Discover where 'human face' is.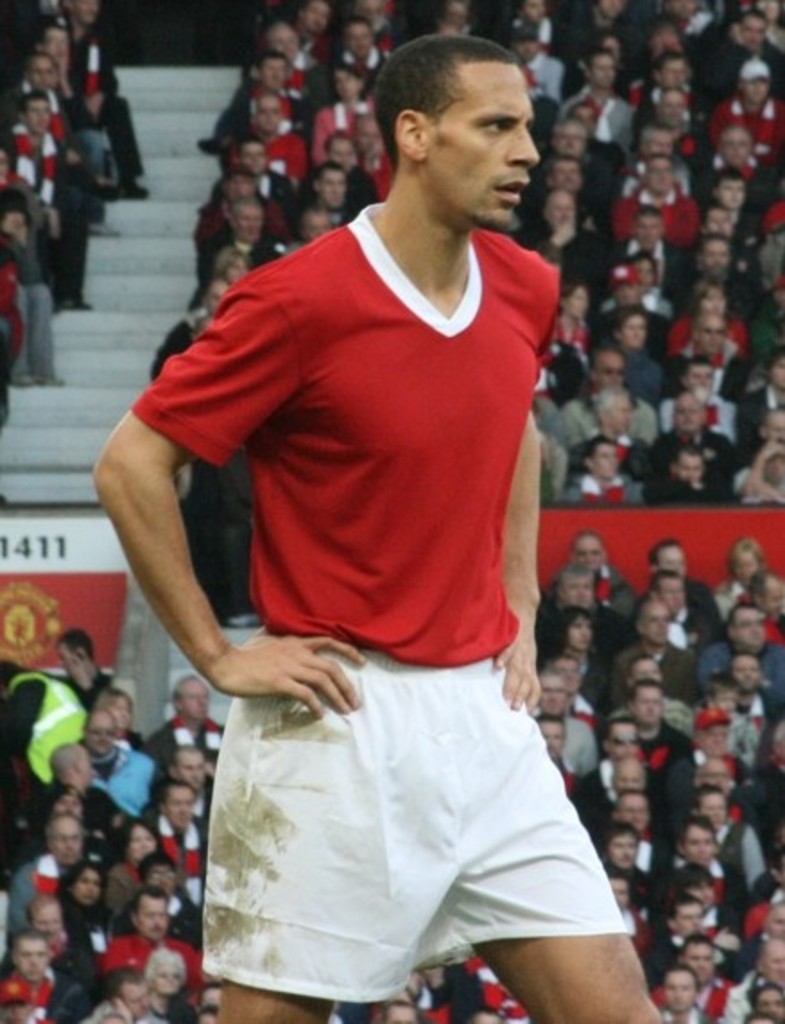
Discovered at rect(326, 138, 355, 167).
